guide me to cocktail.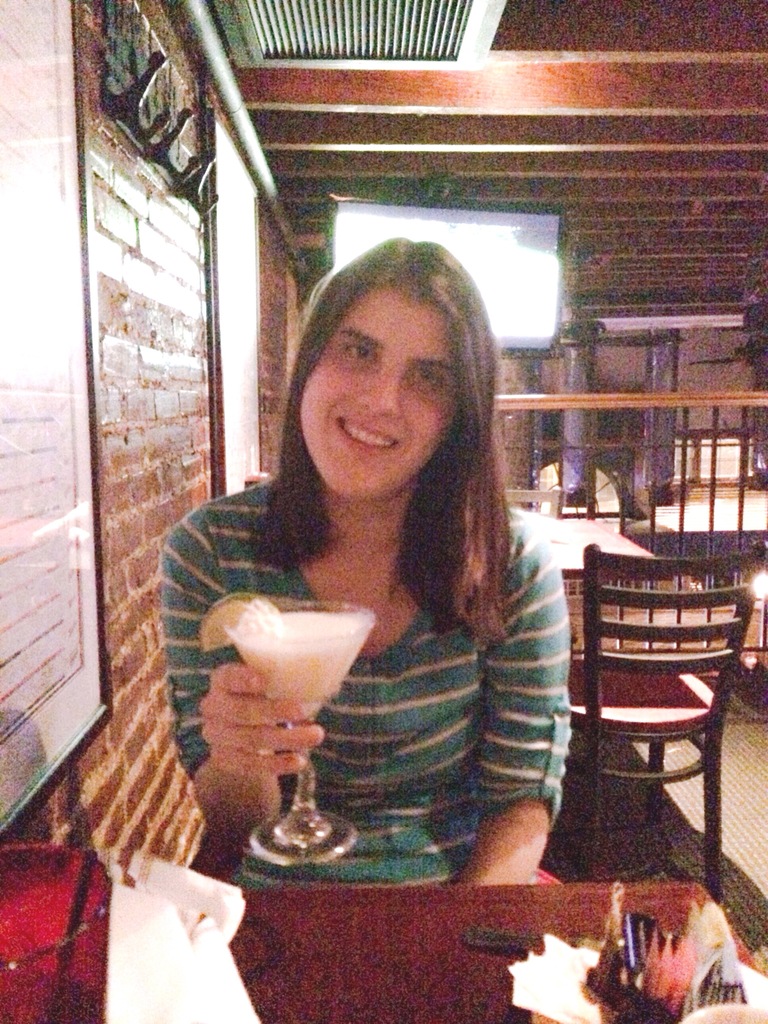
Guidance: <bbox>198, 593, 378, 869</bbox>.
